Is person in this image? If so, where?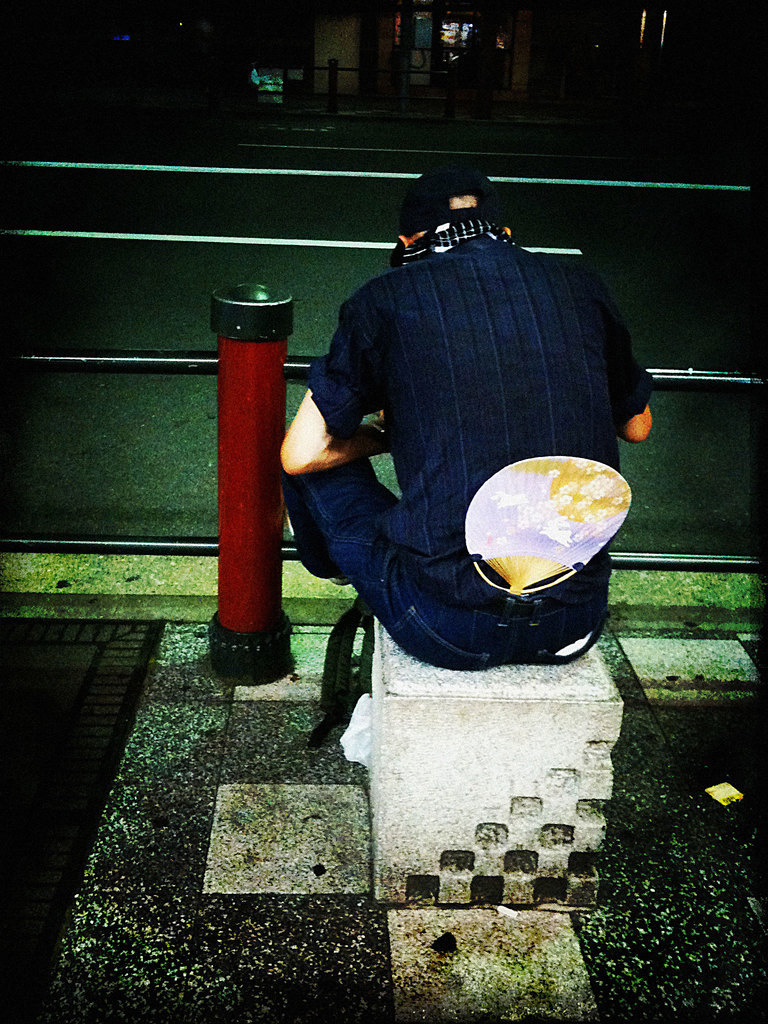
Yes, at pyautogui.locateOnScreen(268, 169, 634, 730).
